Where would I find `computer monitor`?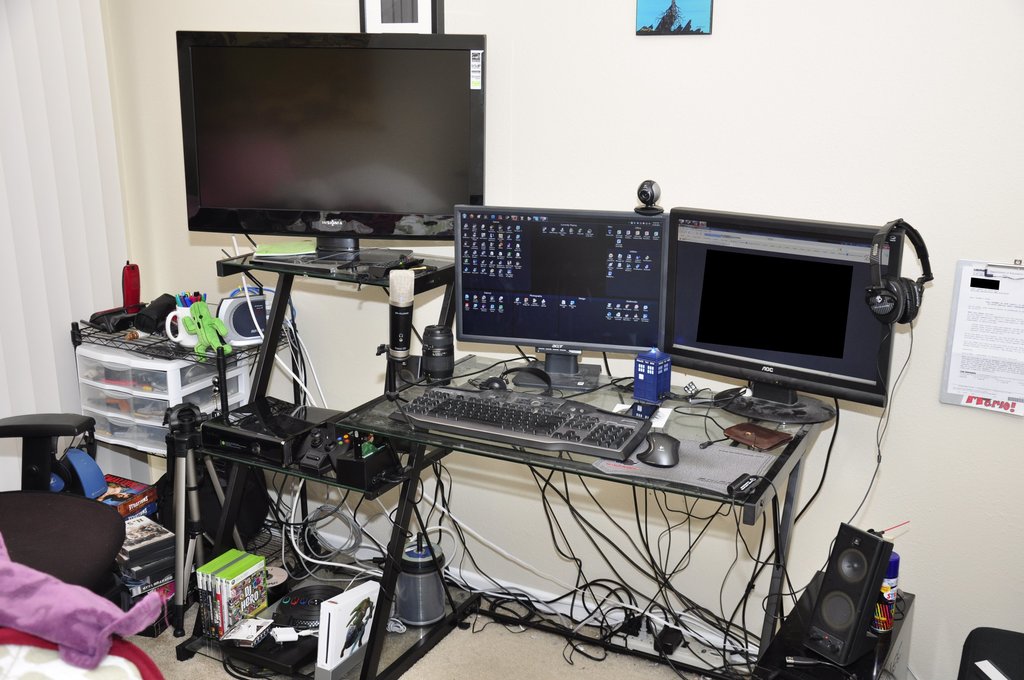
At {"left": 671, "top": 200, "right": 906, "bottom": 428}.
